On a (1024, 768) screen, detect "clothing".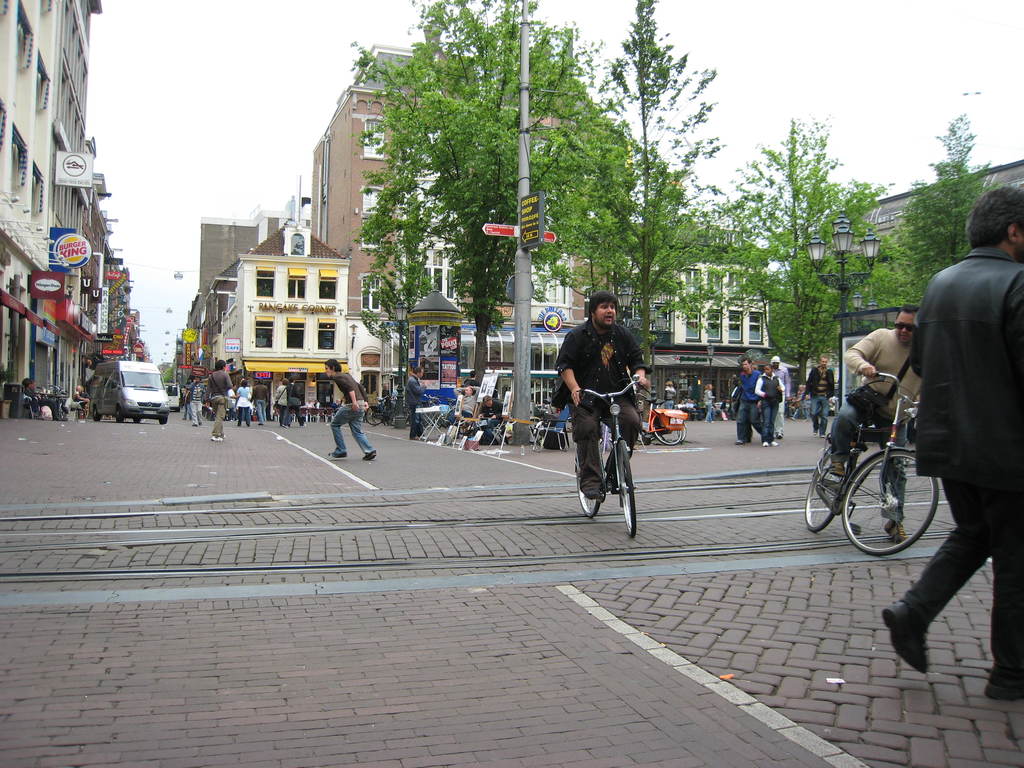
crop(562, 305, 648, 481).
